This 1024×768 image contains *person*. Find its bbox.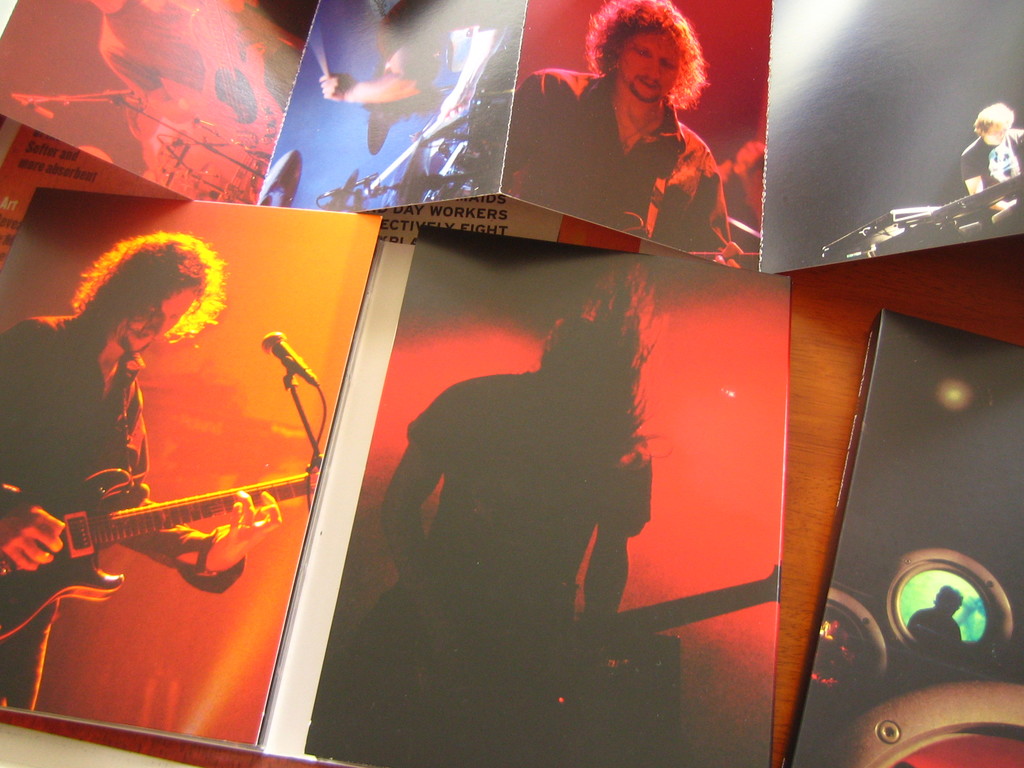
<box>906,584,964,643</box>.
